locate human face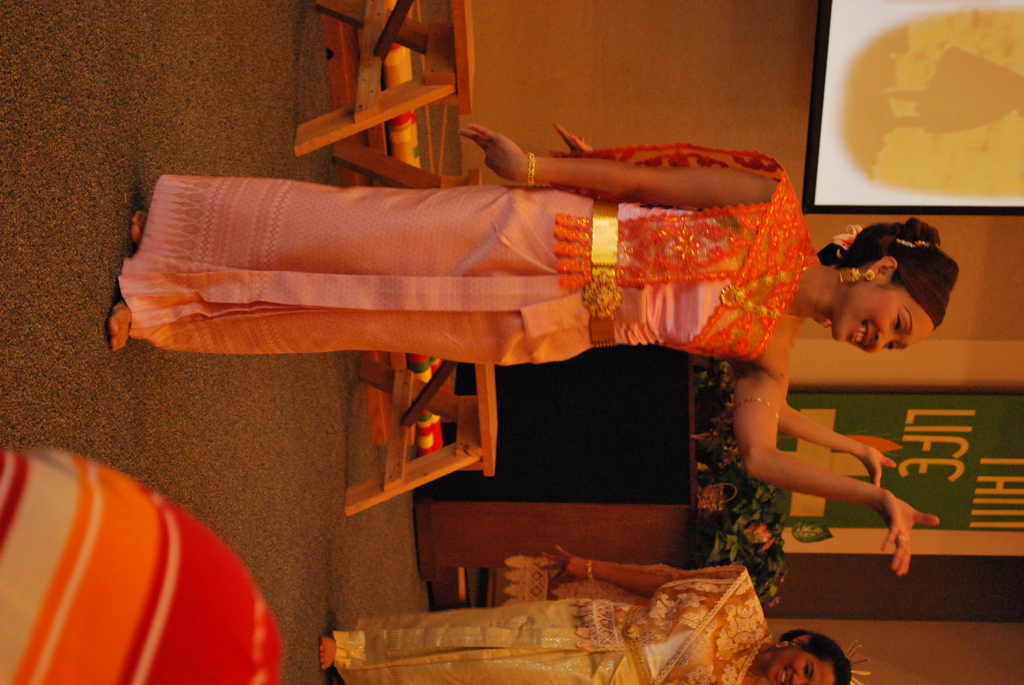
(left=765, top=644, right=836, bottom=684)
